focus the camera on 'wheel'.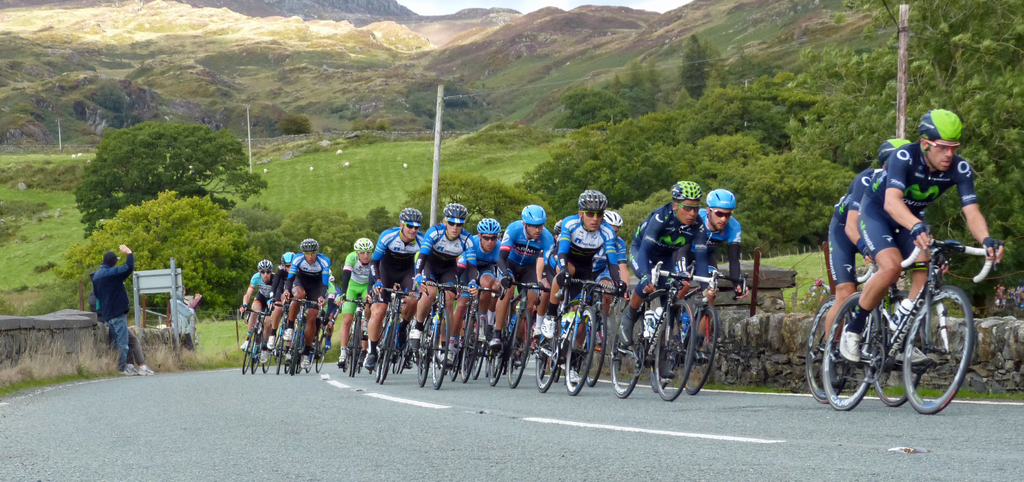
Focus region: box(246, 325, 294, 374).
